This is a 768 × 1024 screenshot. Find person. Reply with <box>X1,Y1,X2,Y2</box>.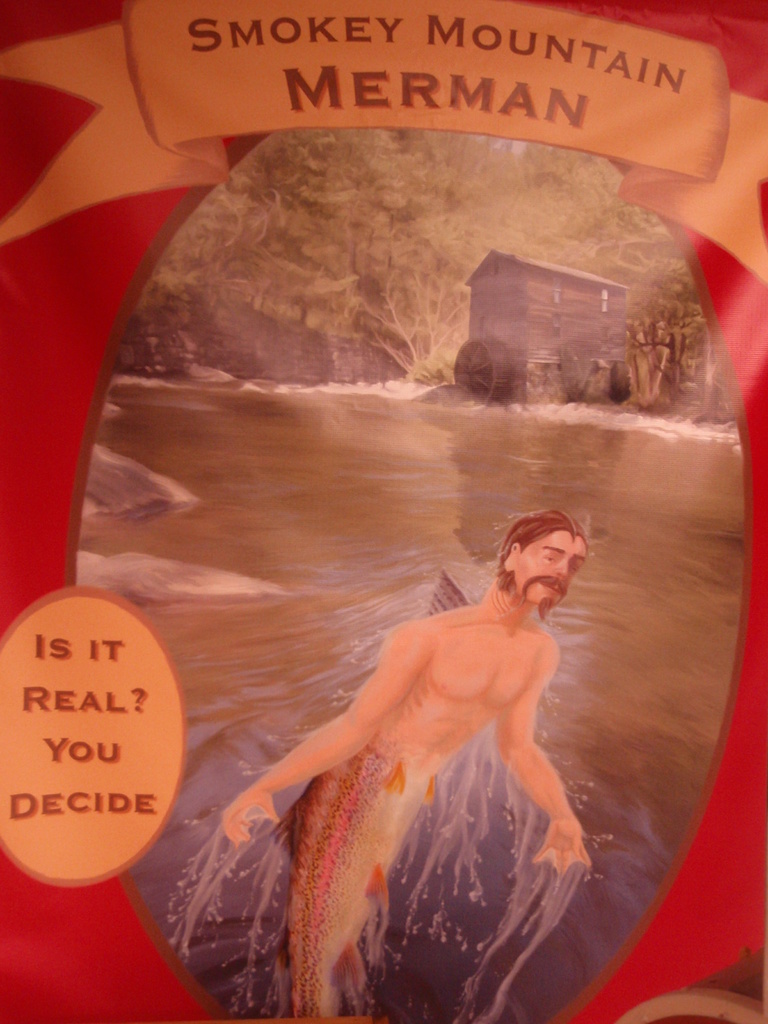
<box>217,507,598,1023</box>.
